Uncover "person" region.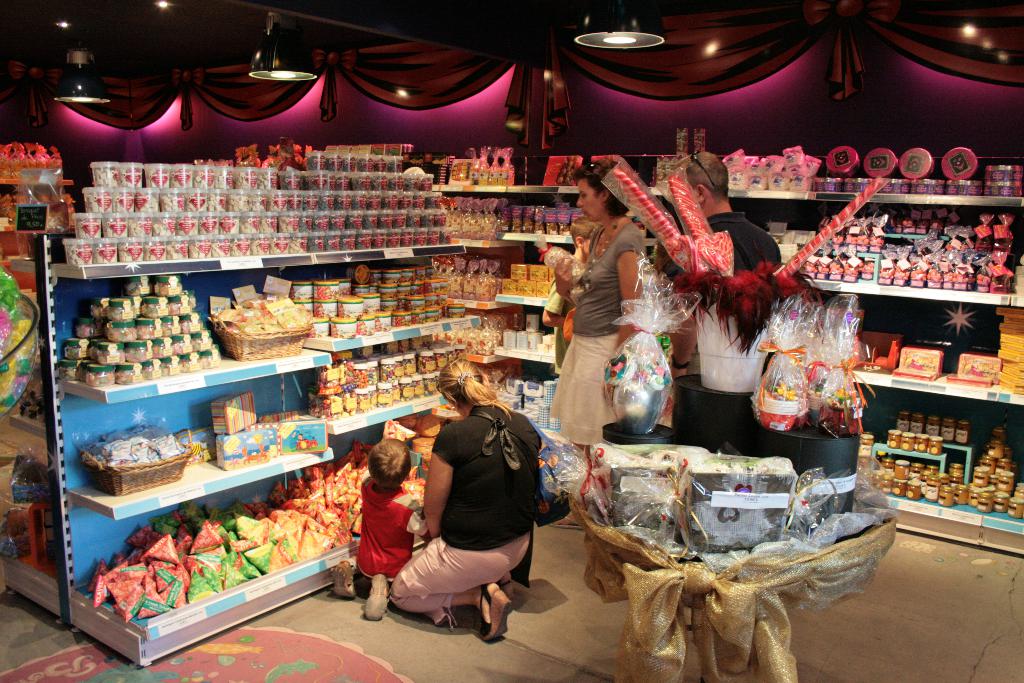
Uncovered: bbox=[393, 359, 543, 630].
